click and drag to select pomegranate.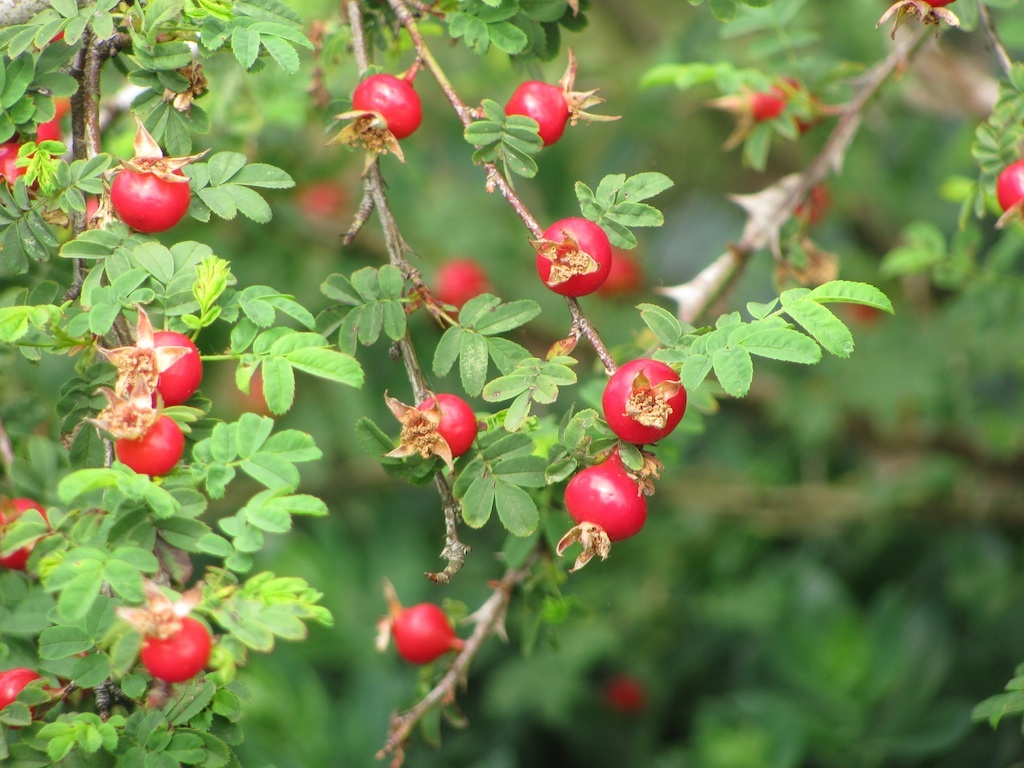
Selection: x1=509 y1=46 x2=624 y2=148.
